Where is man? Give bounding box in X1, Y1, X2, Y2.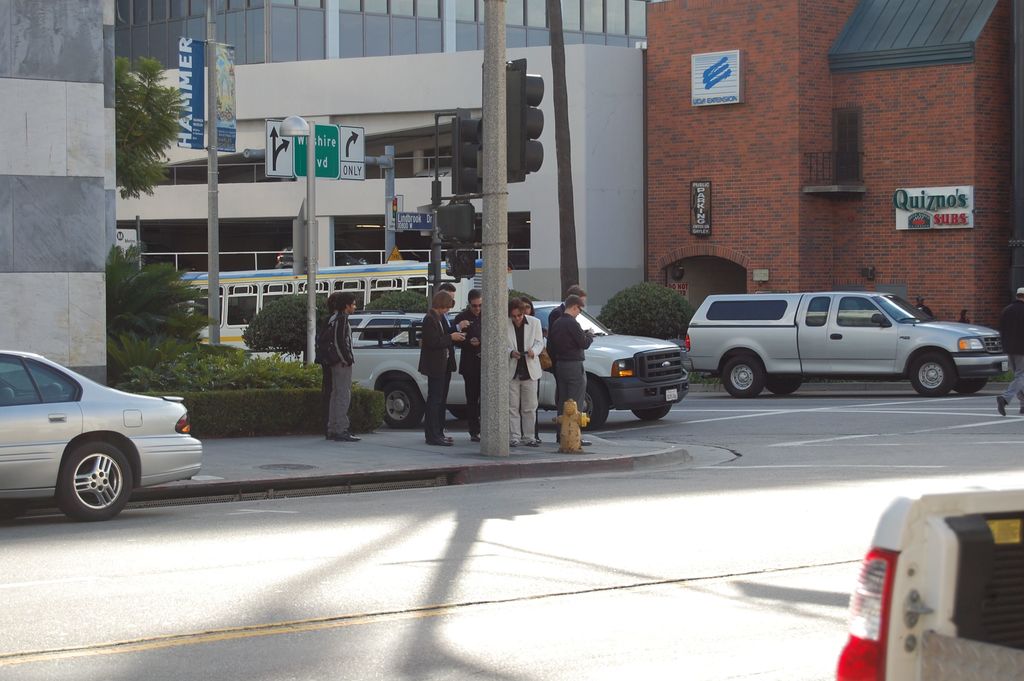
326, 297, 362, 441.
